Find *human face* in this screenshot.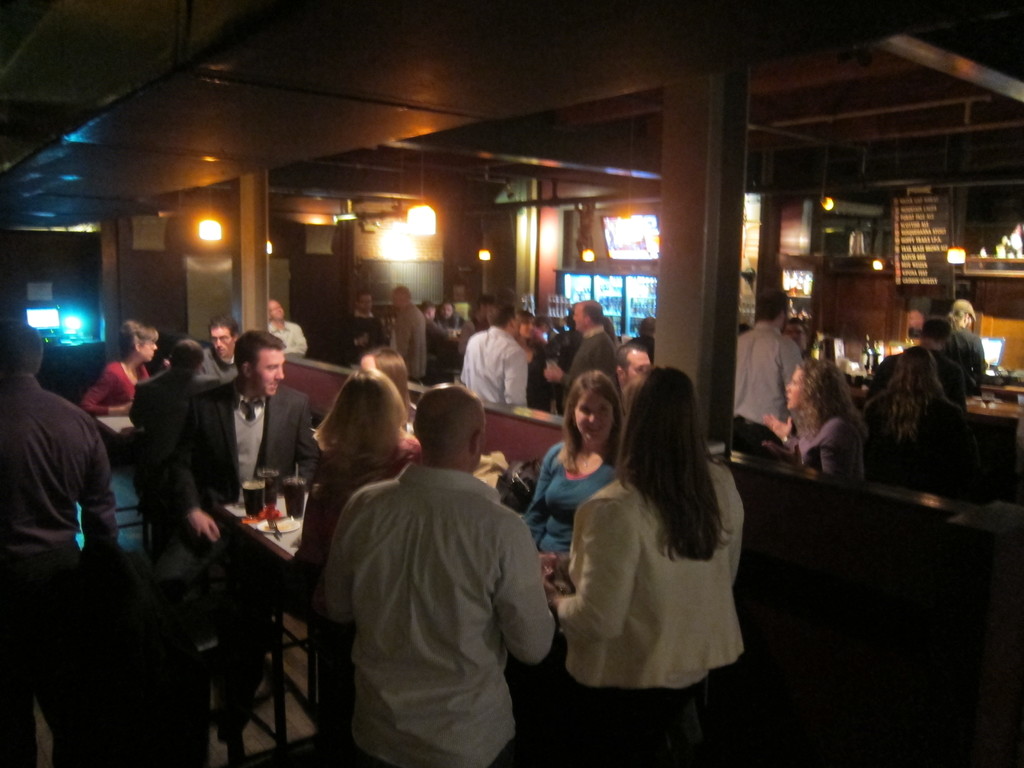
The bounding box for *human face* is bbox=[268, 301, 285, 321].
